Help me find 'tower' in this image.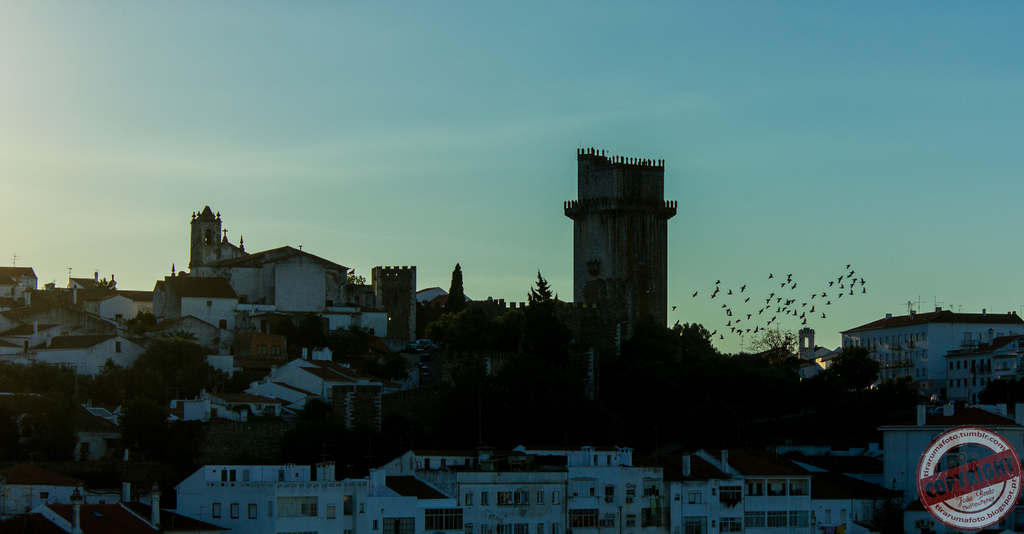
Found it: x1=559 y1=148 x2=682 y2=438.
